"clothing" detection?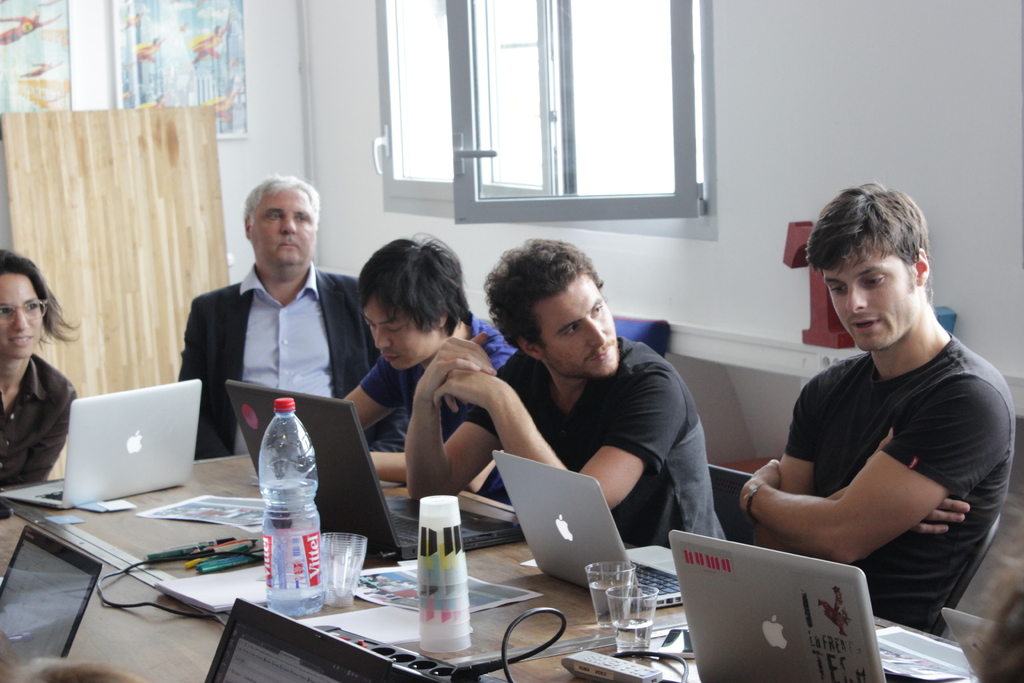
locate(360, 315, 523, 503)
